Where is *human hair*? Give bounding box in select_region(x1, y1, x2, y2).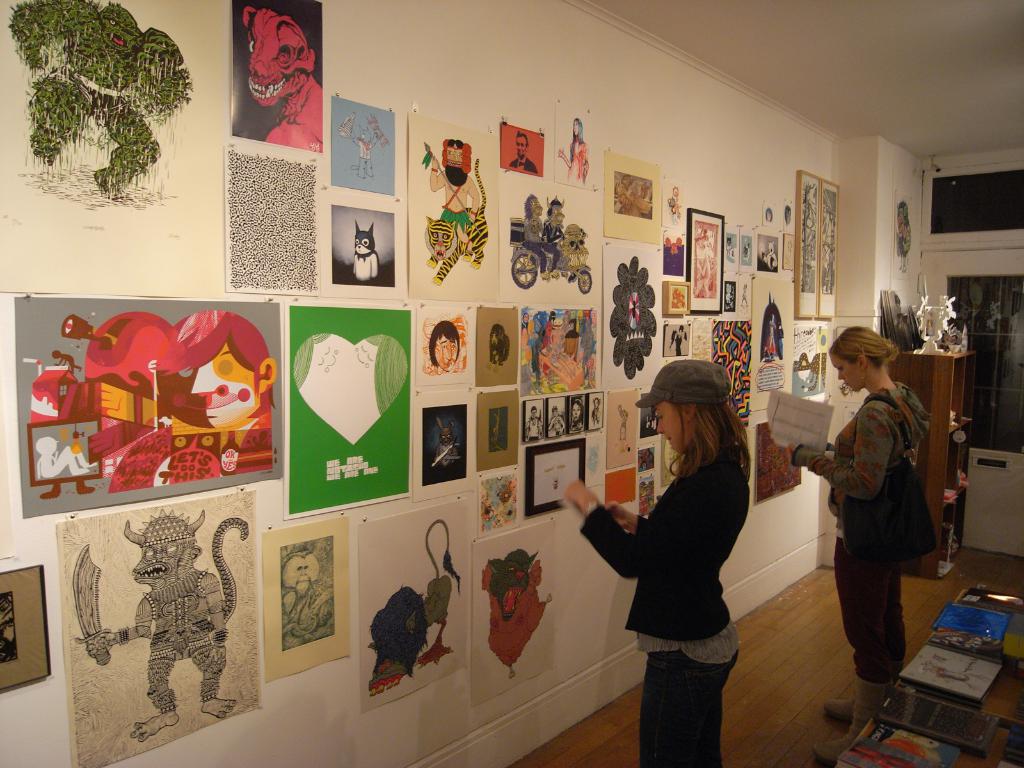
select_region(829, 328, 892, 374).
